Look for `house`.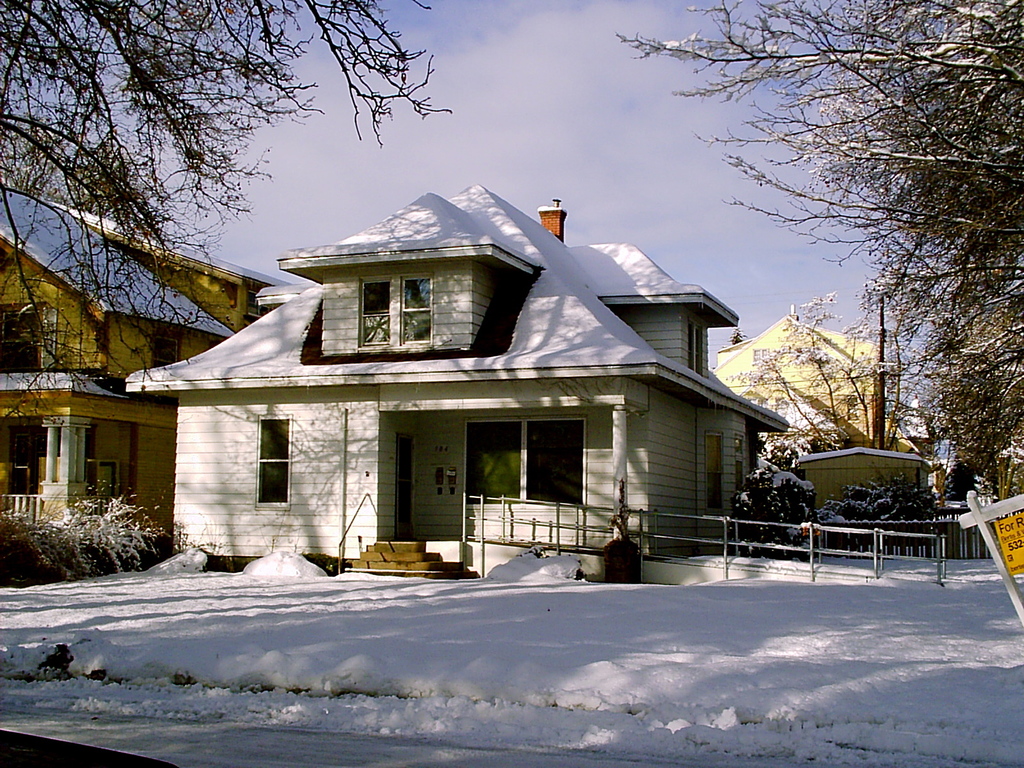
Found: locate(710, 307, 928, 513).
